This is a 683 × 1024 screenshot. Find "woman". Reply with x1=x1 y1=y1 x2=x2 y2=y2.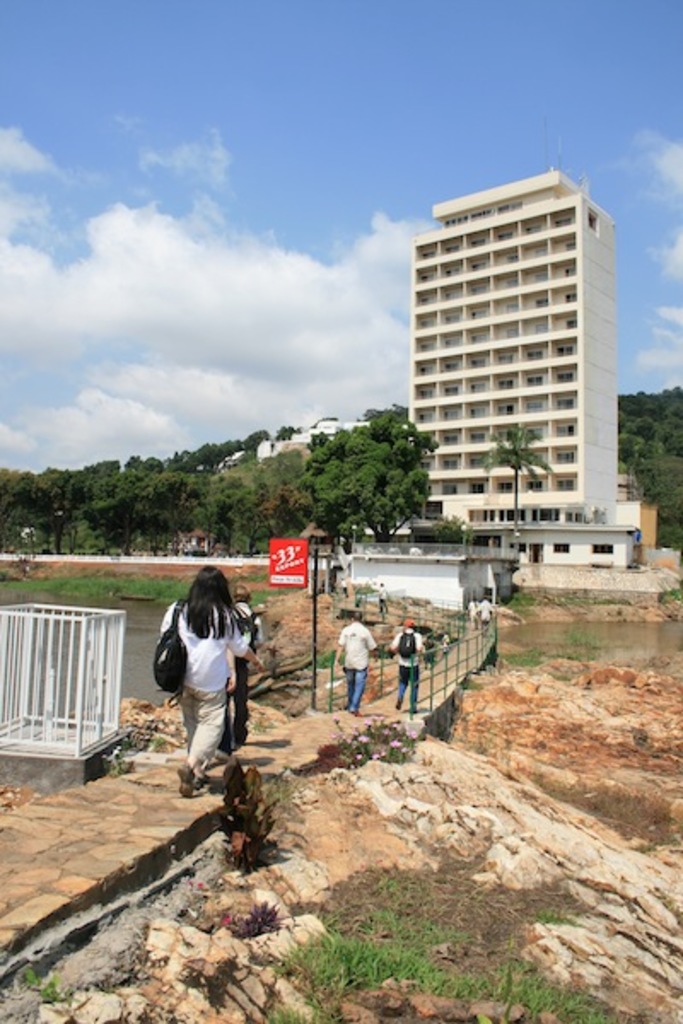
x1=157 y1=565 x2=271 y2=795.
